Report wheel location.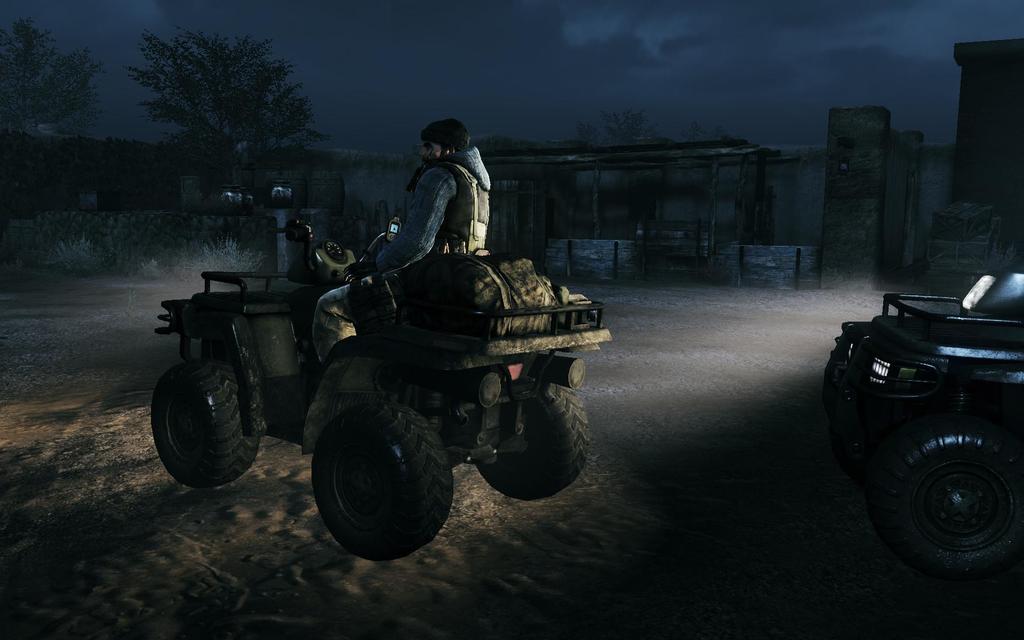
Report: region(479, 378, 595, 504).
